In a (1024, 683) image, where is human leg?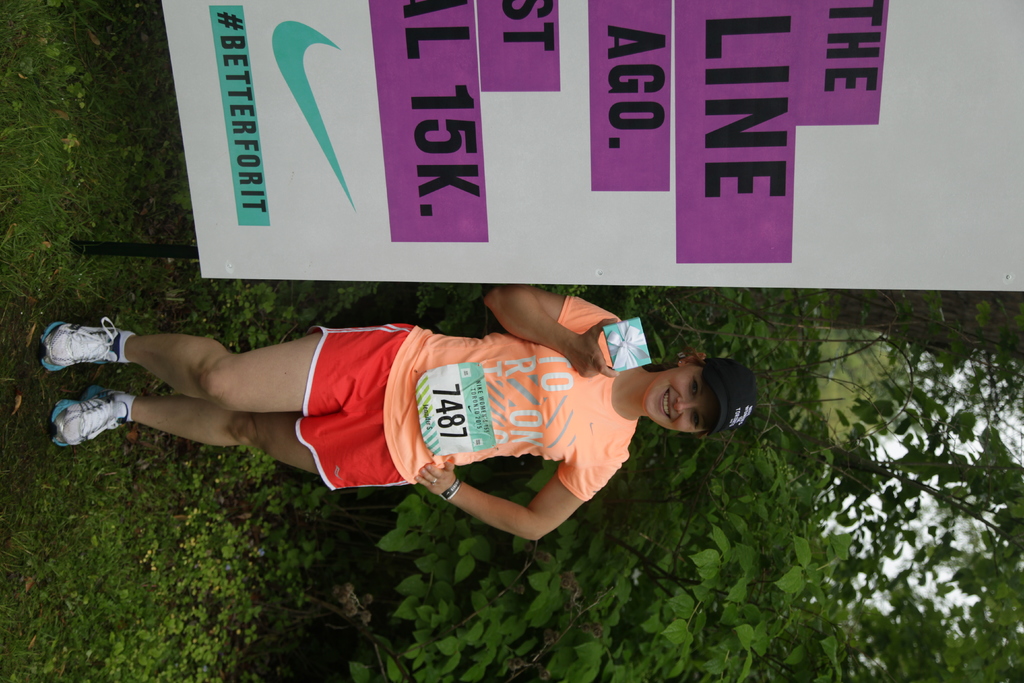
crop(40, 381, 424, 490).
